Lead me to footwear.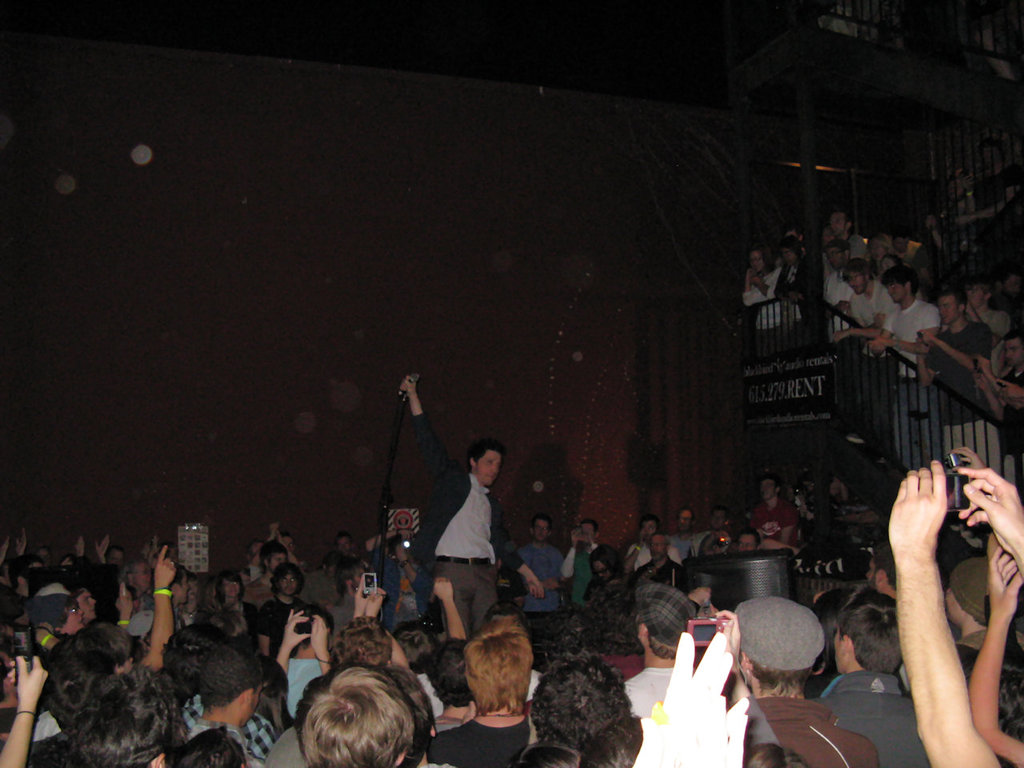
Lead to (850, 434, 862, 440).
